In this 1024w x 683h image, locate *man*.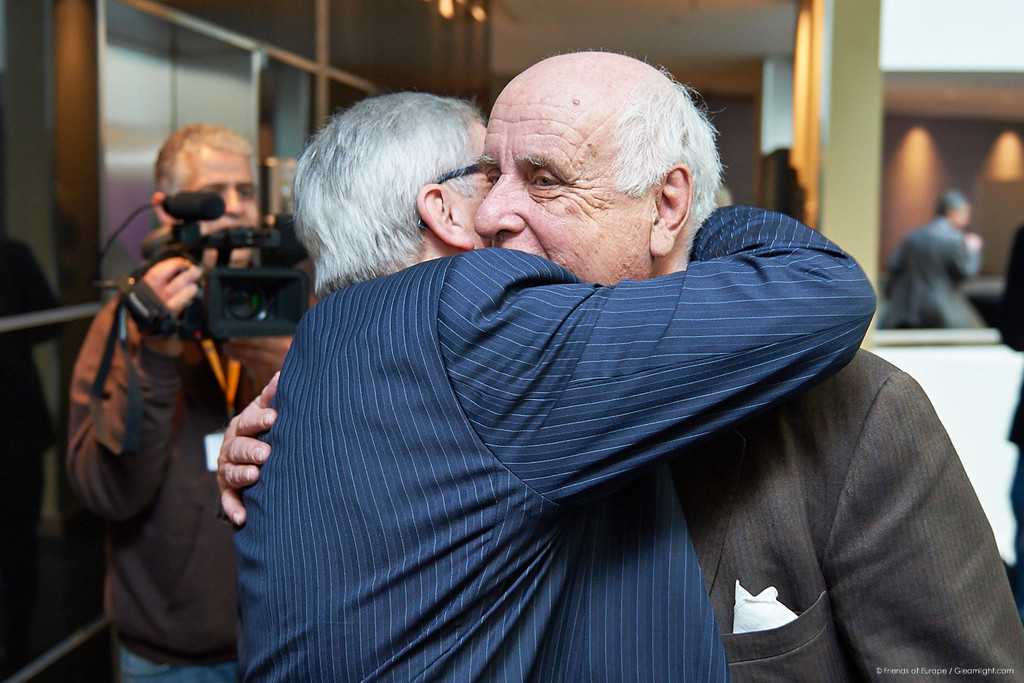
Bounding box: [892, 191, 983, 336].
